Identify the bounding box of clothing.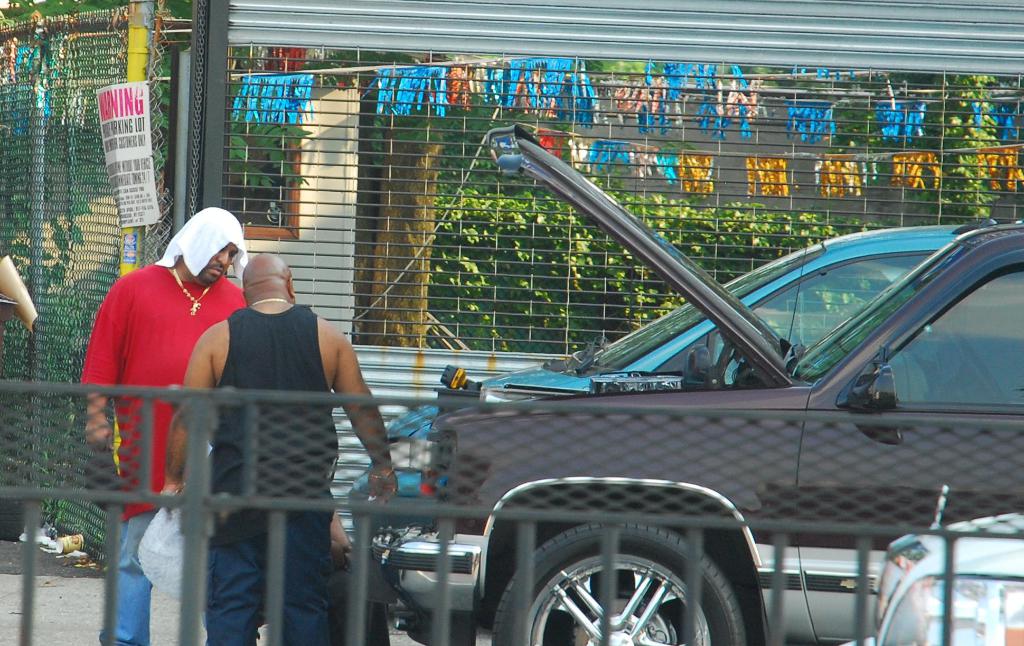
box=[107, 513, 150, 645].
